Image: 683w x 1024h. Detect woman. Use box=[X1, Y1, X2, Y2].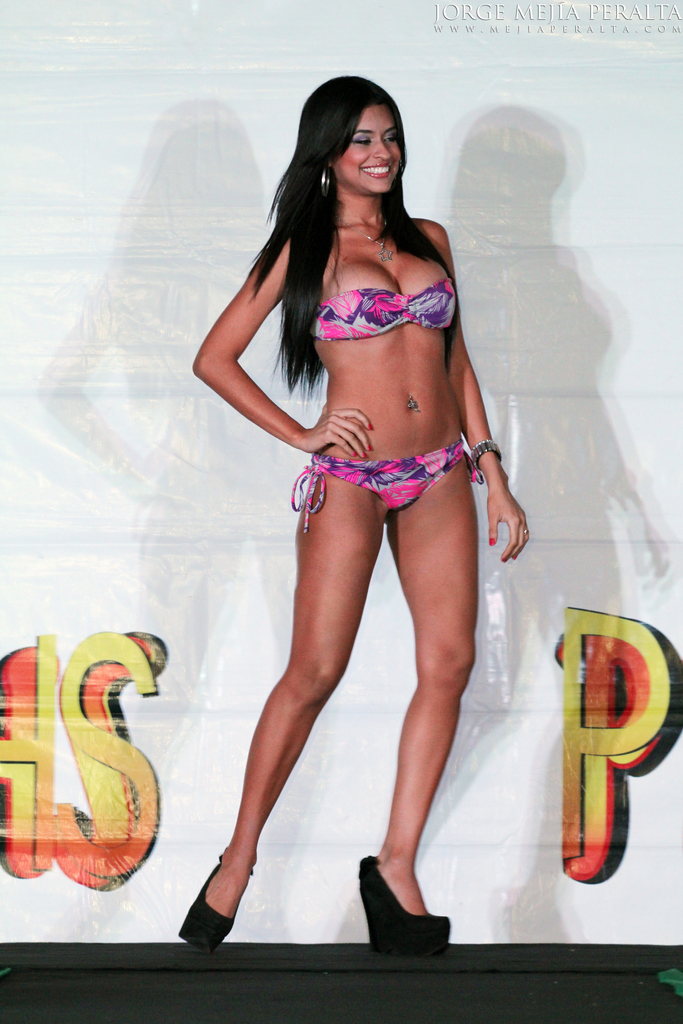
box=[162, 67, 552, 947].
